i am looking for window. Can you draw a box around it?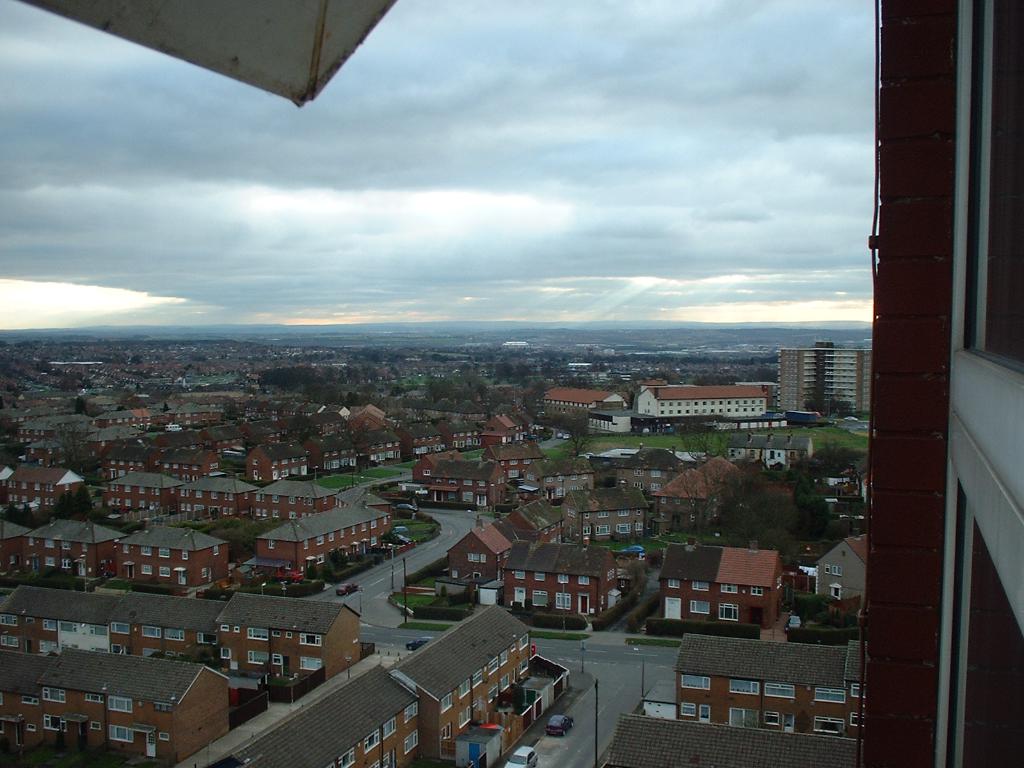
Sure, the bounding box is bbox(728, 680, 760, 696).
